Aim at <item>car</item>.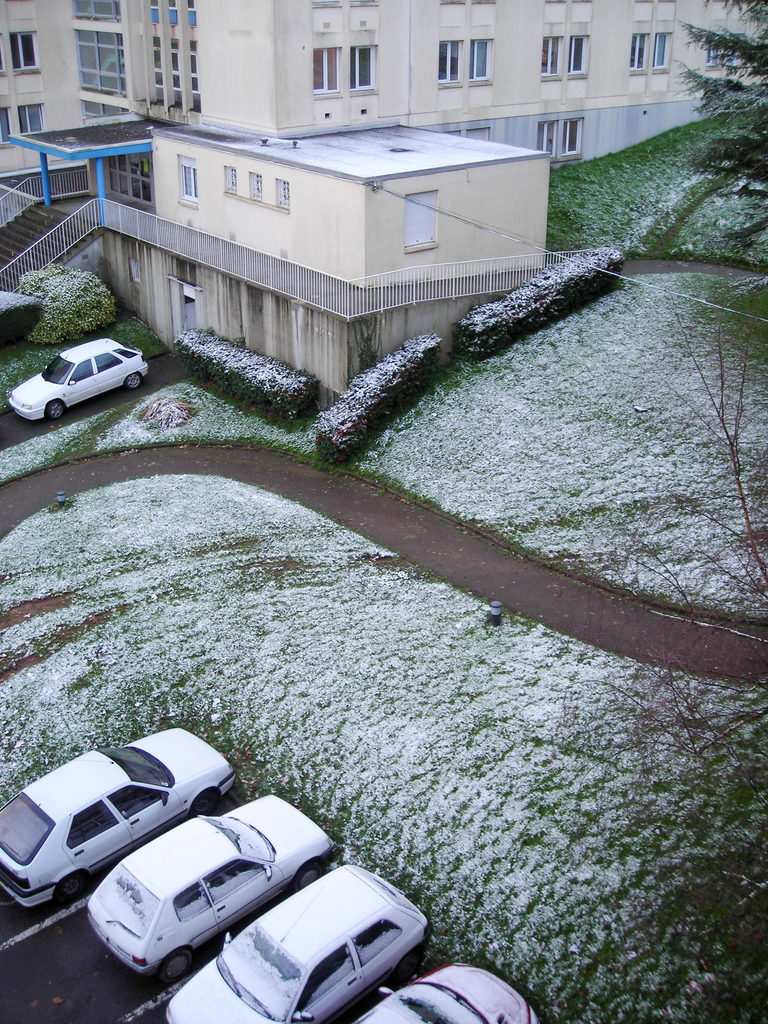
Aimed at 82, 792, 348, 977.
